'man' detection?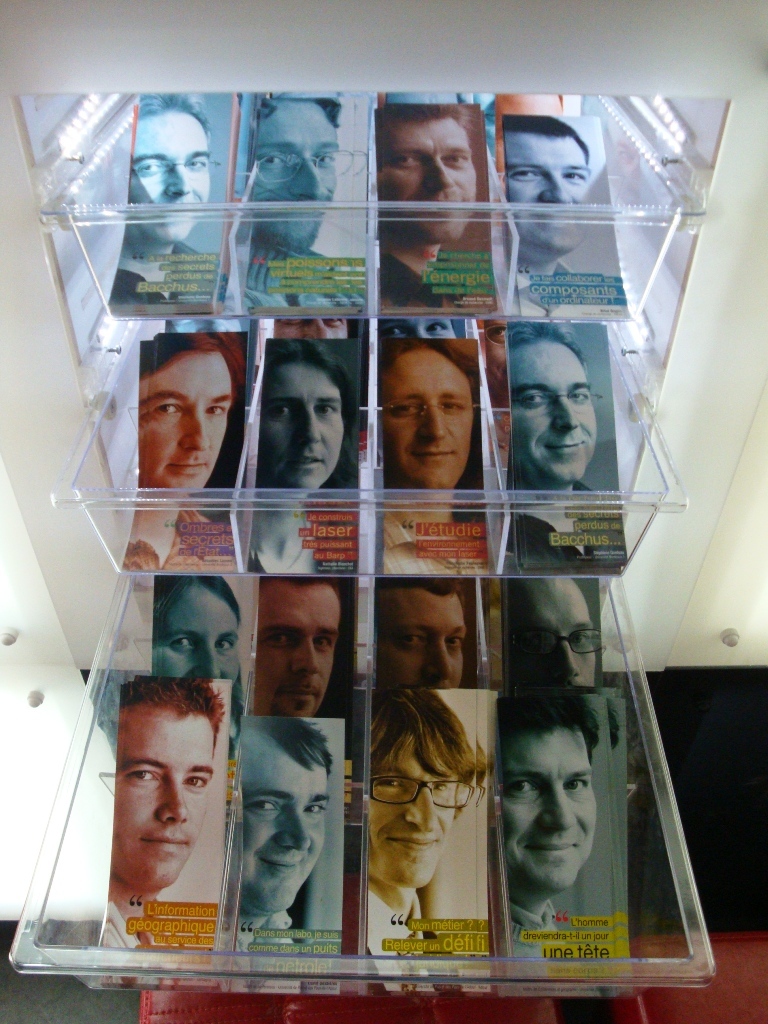
detection(241, 93, 361, 303)
